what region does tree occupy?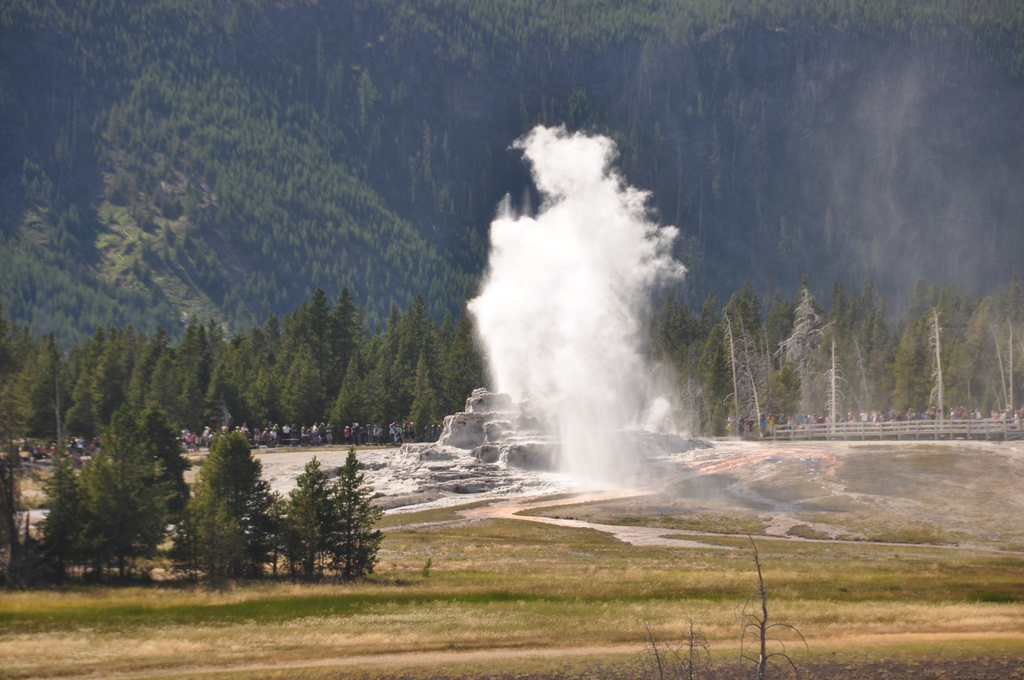
Rect(188, 418, 273, 562).
